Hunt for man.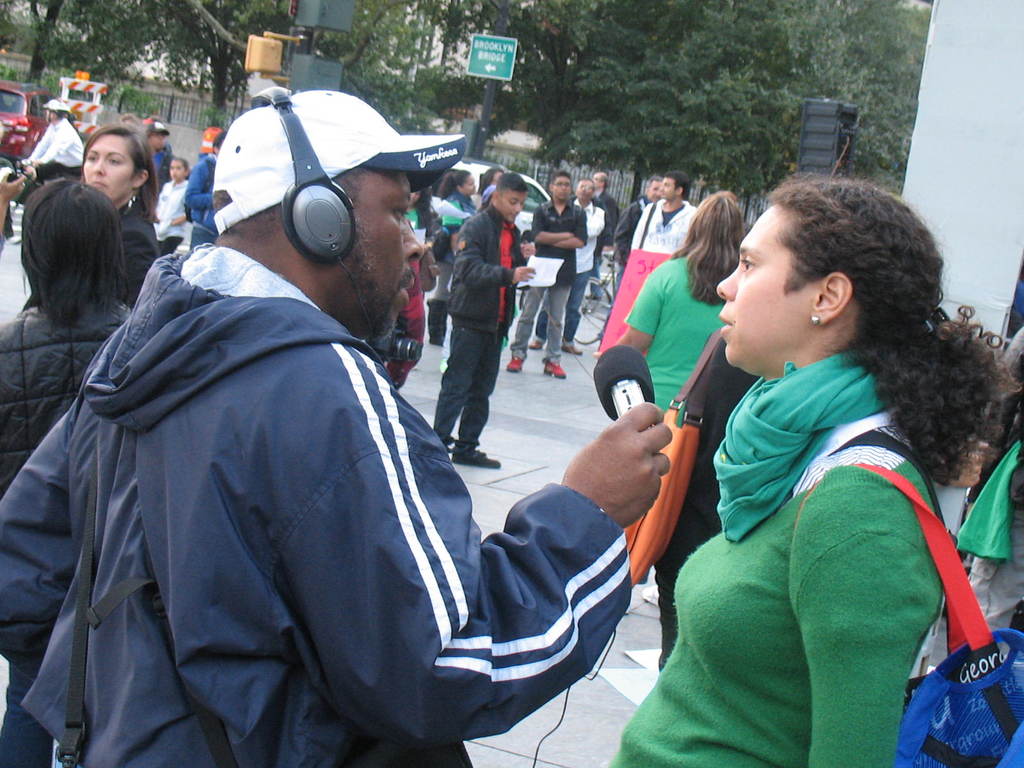
Hunted down at (628, 163, 694, 259).
